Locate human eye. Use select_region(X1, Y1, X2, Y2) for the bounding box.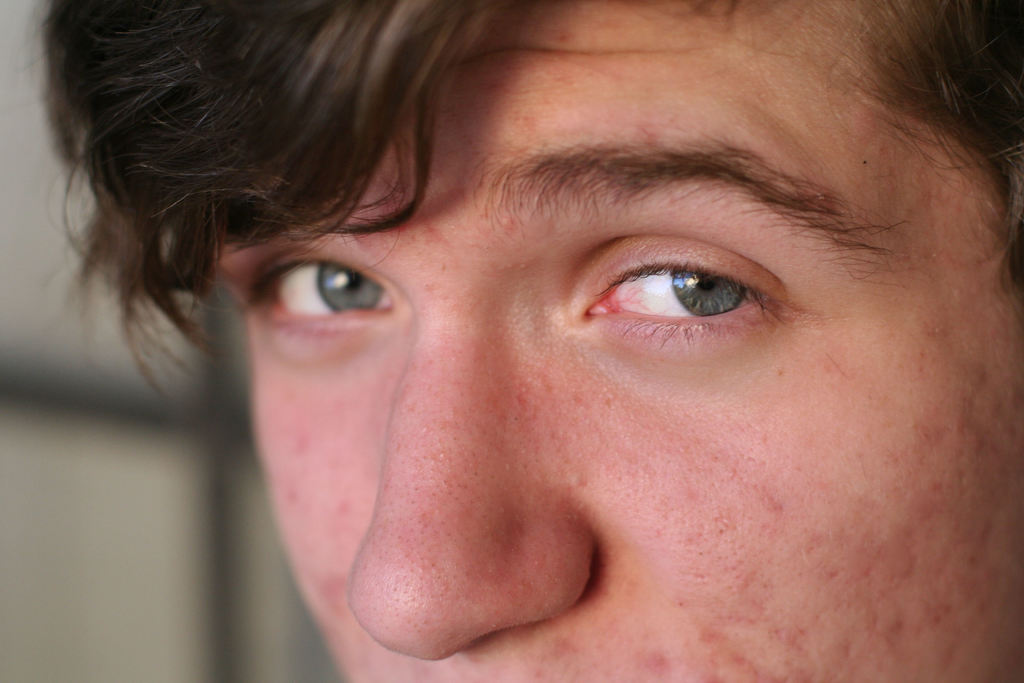
select_region(241, 245, 400, 346).
